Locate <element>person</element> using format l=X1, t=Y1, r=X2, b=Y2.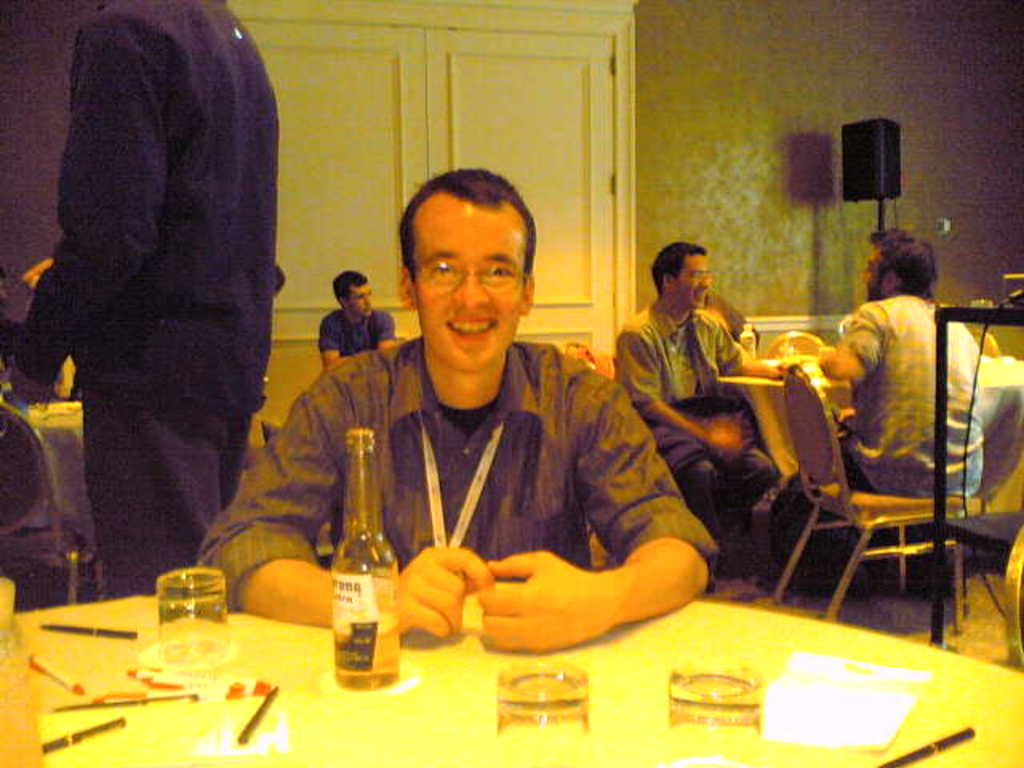
l=318, t=269, r=395, b=366.
